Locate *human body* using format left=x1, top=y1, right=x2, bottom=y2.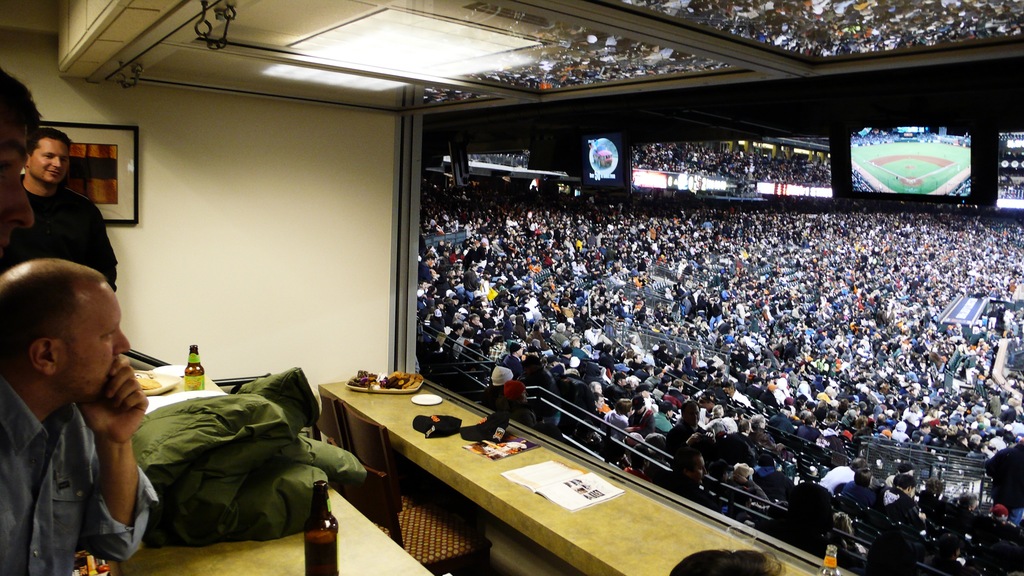
left=934, top=223, right=951, bottom=232.
